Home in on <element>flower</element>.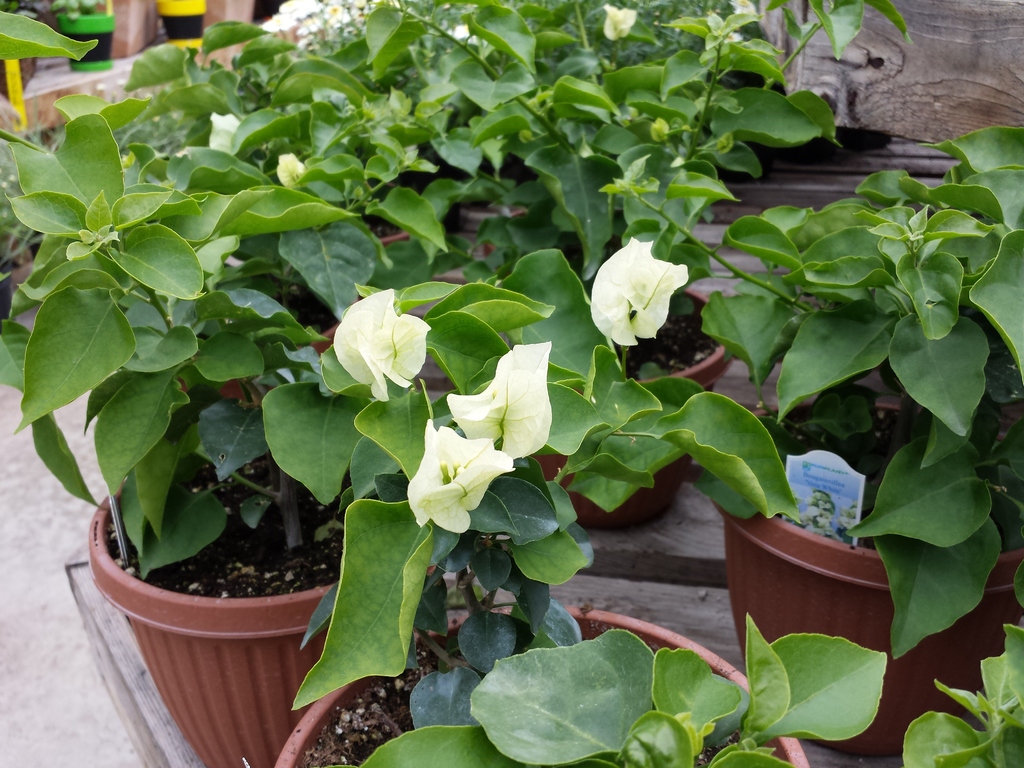
Homed in at 591:237:687:349.
